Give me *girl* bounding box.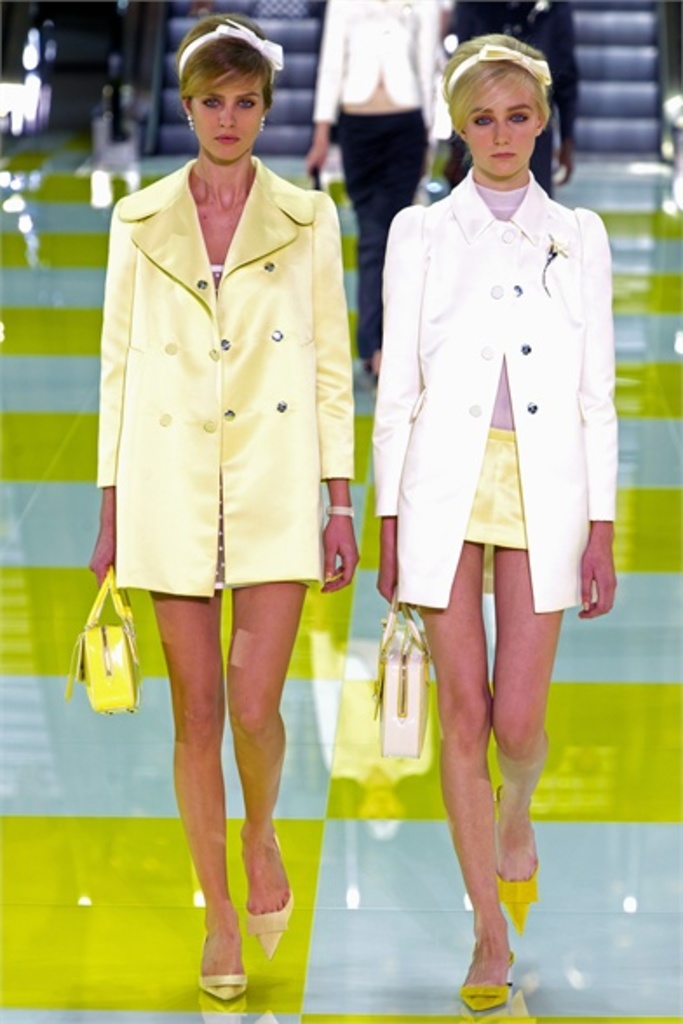
BBox(373, 35, 622, 1021).
